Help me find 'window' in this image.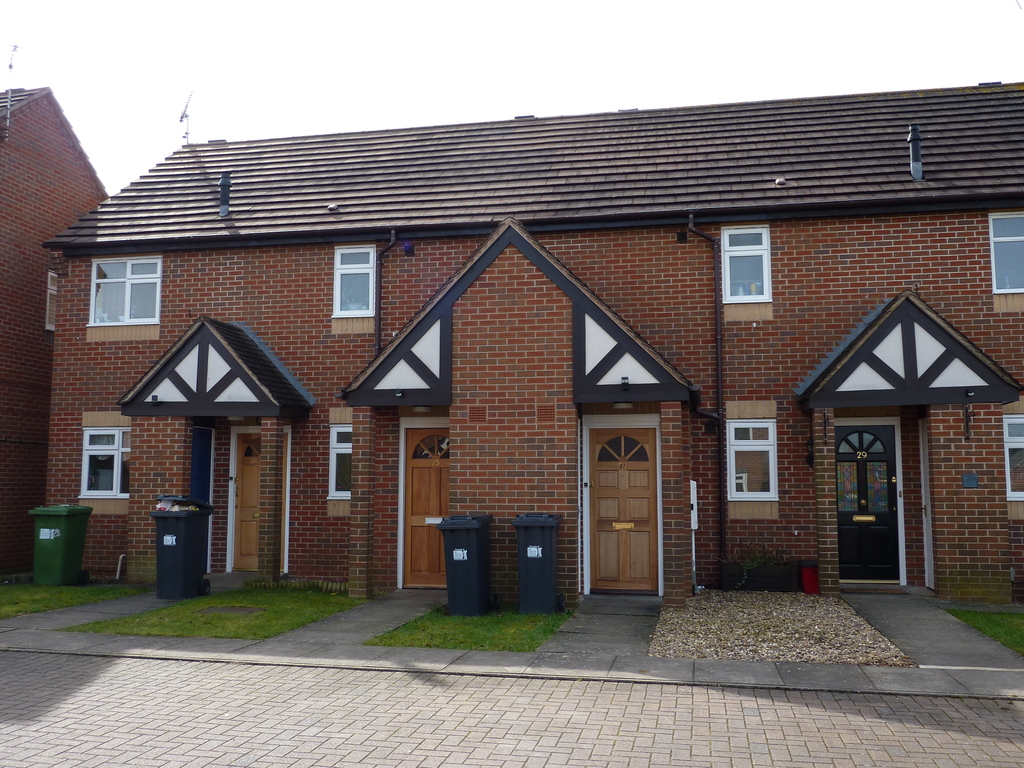
Found it: BBox(45, 271, 59, 334).
